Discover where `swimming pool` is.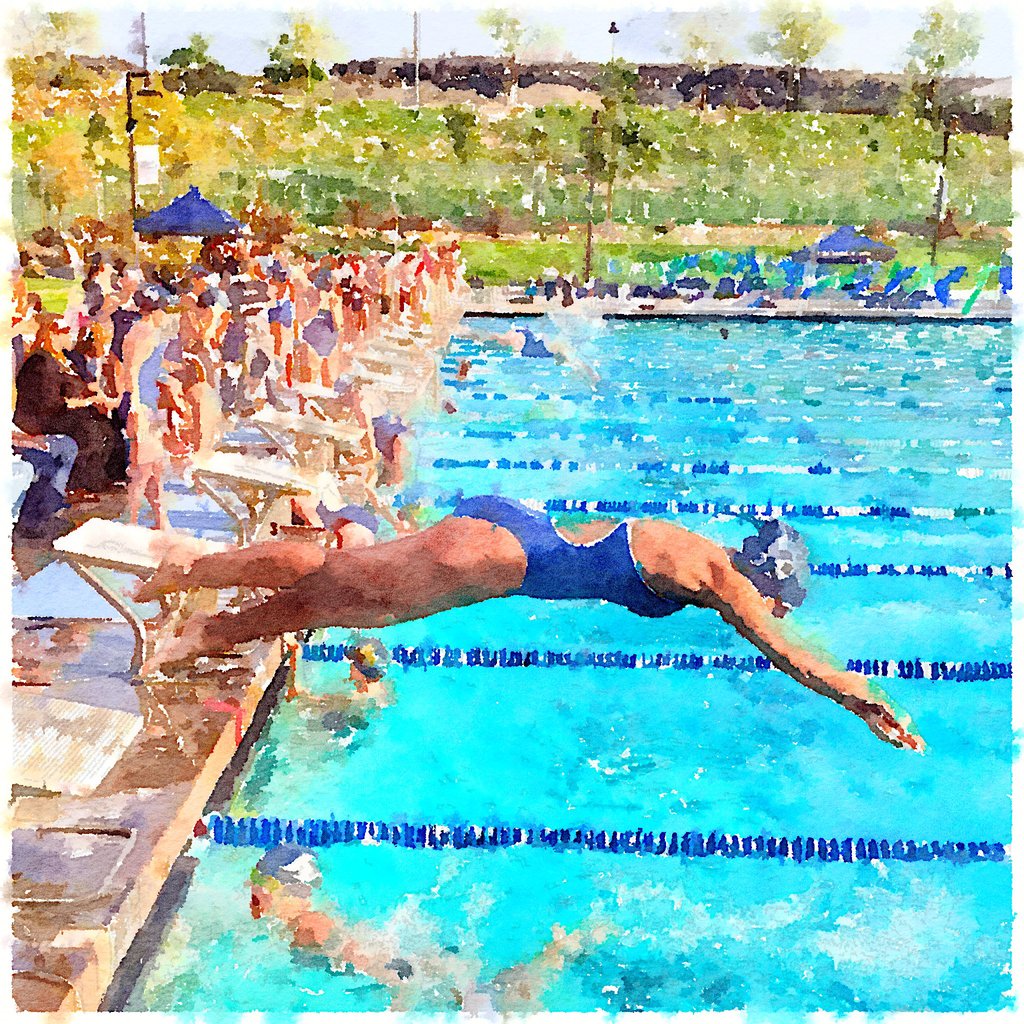
Discovered at bbox=[86, 301, 1023, 1016].
